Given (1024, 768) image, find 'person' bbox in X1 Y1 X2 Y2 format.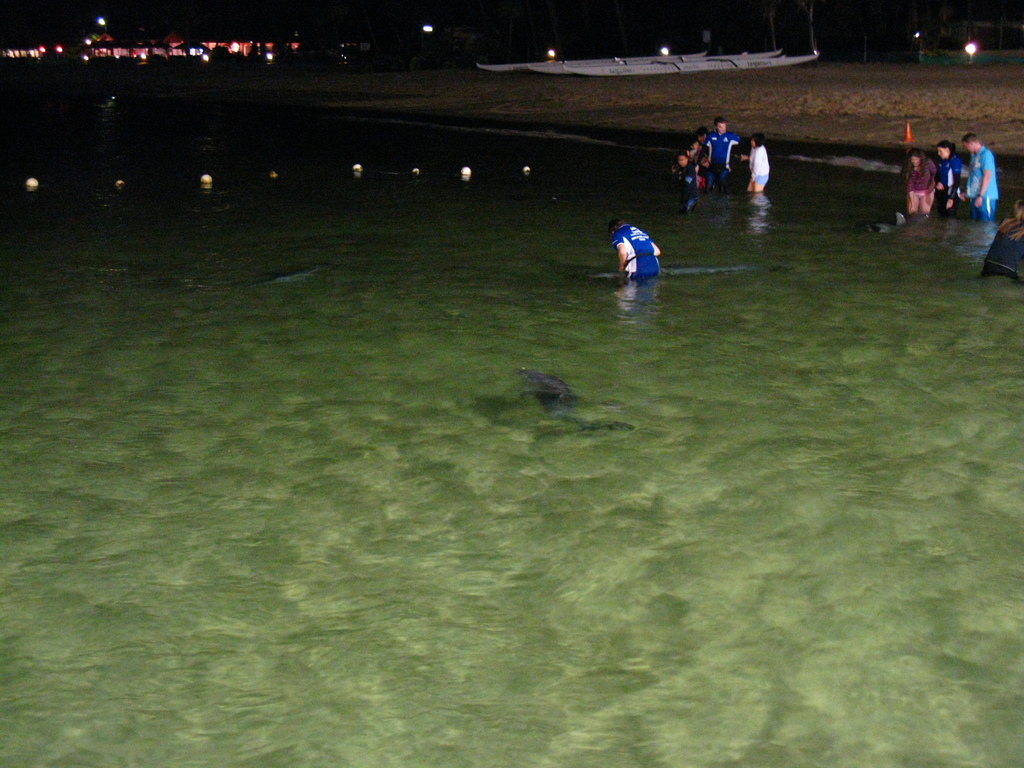
742 132 769 198.
